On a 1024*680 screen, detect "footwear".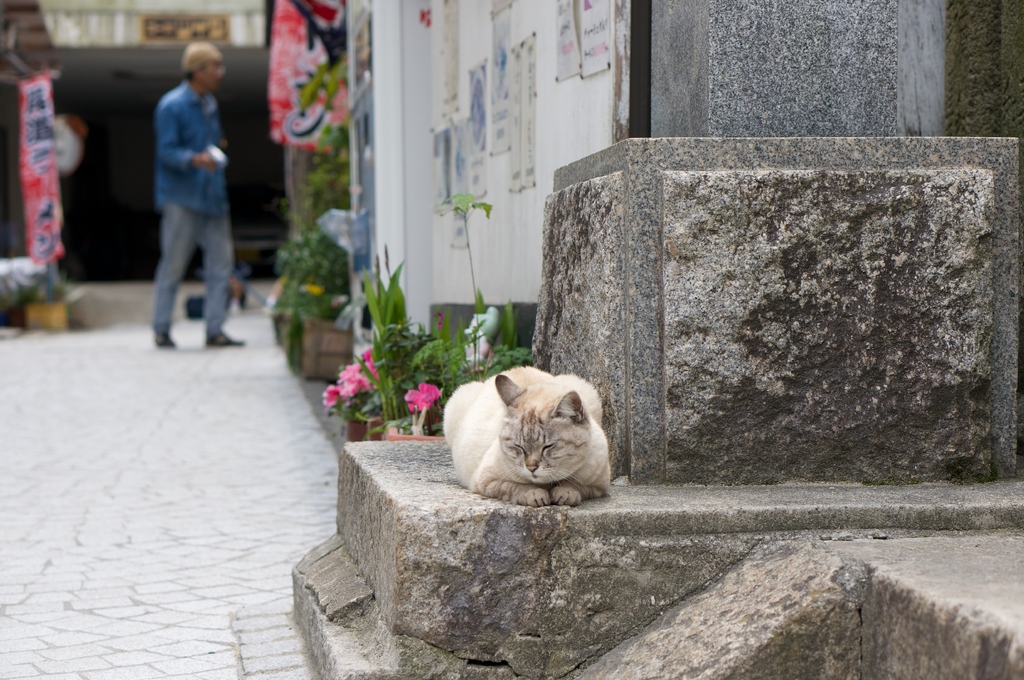
152, 329, 179, 351.
